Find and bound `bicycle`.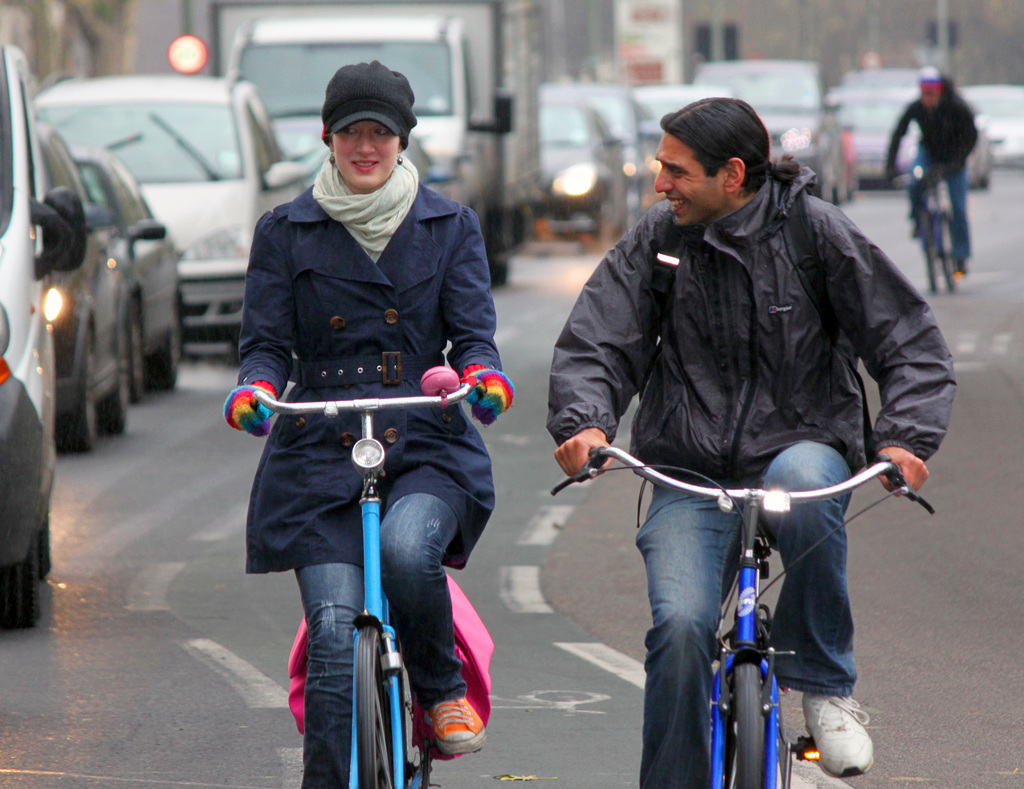
Bound: [579, 432, 906, 776].
